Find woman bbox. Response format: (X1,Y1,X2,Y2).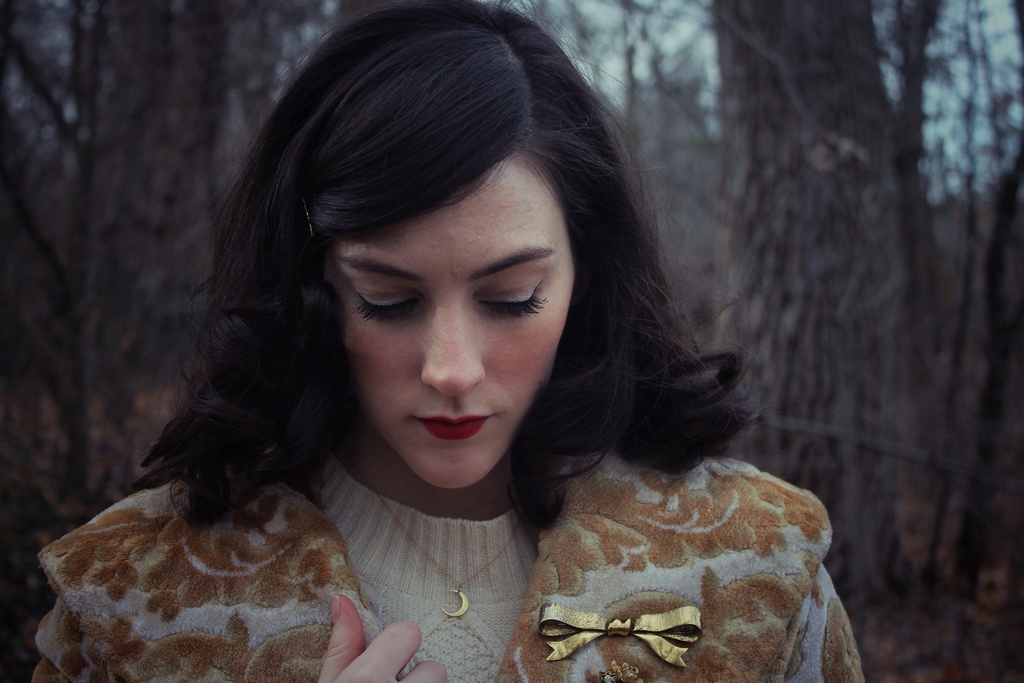
(63,47,849,682).
